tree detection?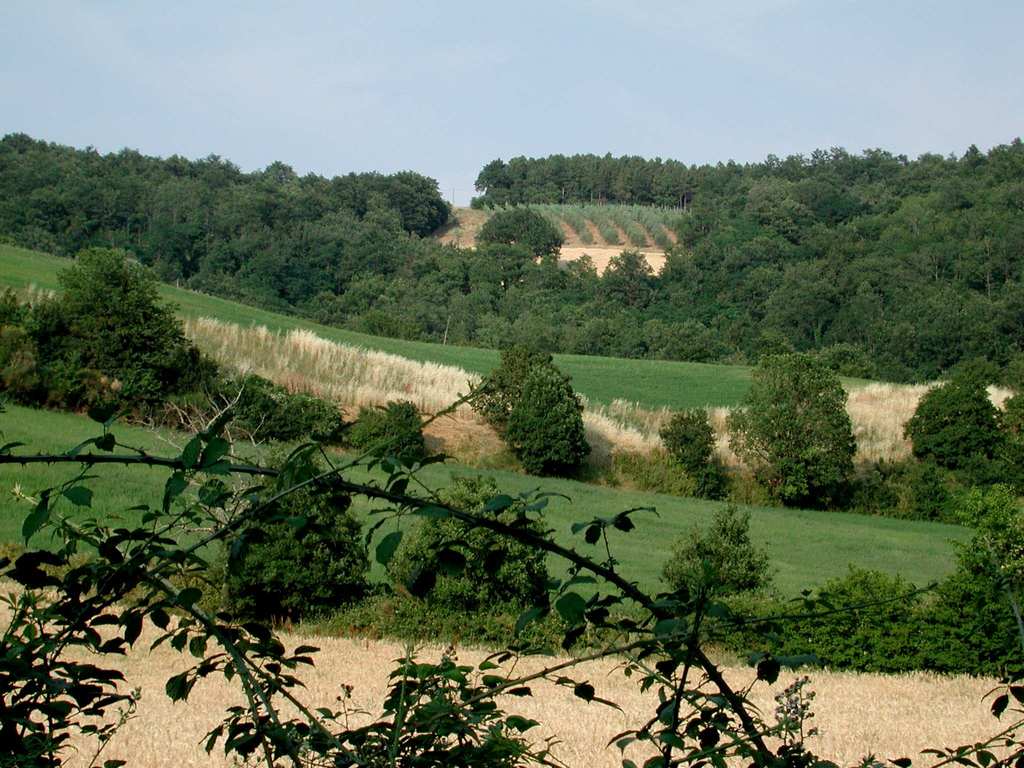
[x1=726, y1=349, x2=861, y2=511]
